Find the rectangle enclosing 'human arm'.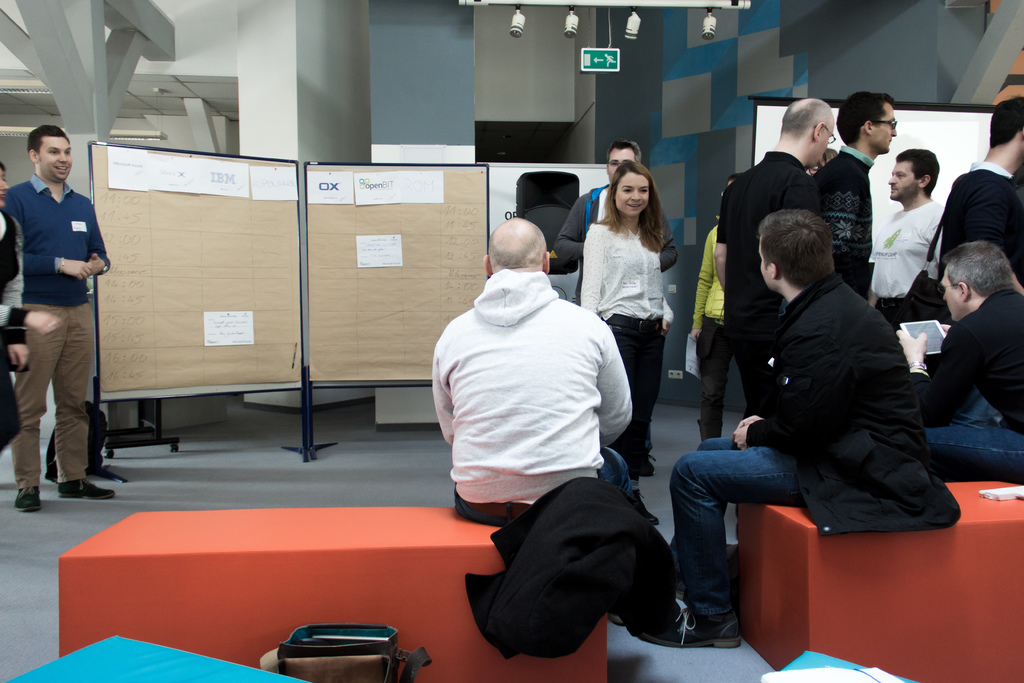
<bbox>685, 234, 723, 377</bbox>.
